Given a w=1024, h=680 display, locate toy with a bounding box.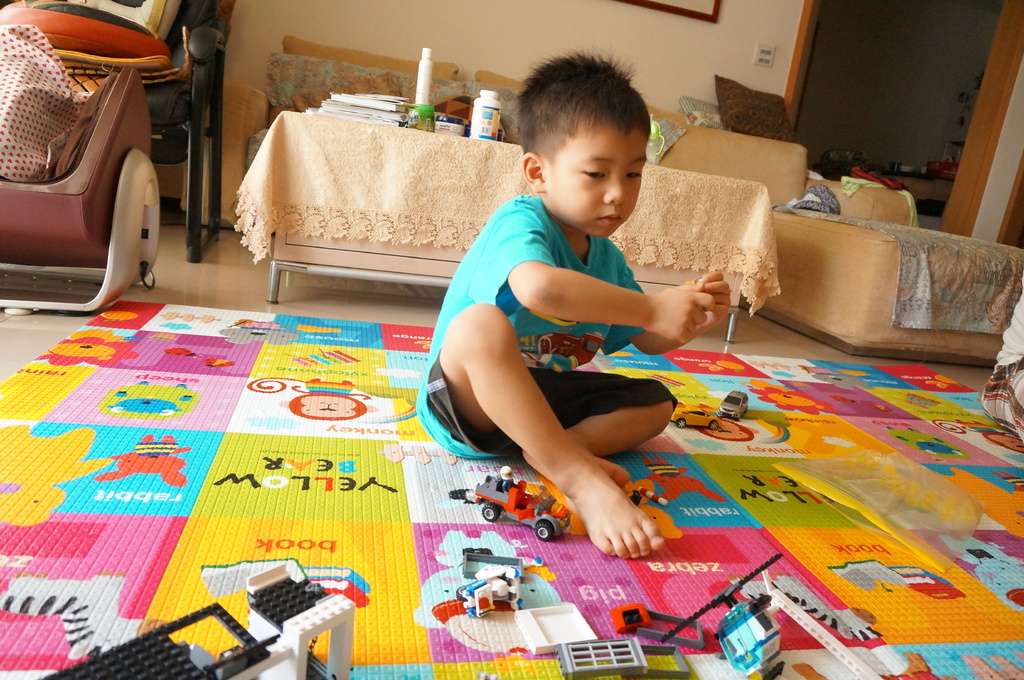
Located: 678/399/724/431.
